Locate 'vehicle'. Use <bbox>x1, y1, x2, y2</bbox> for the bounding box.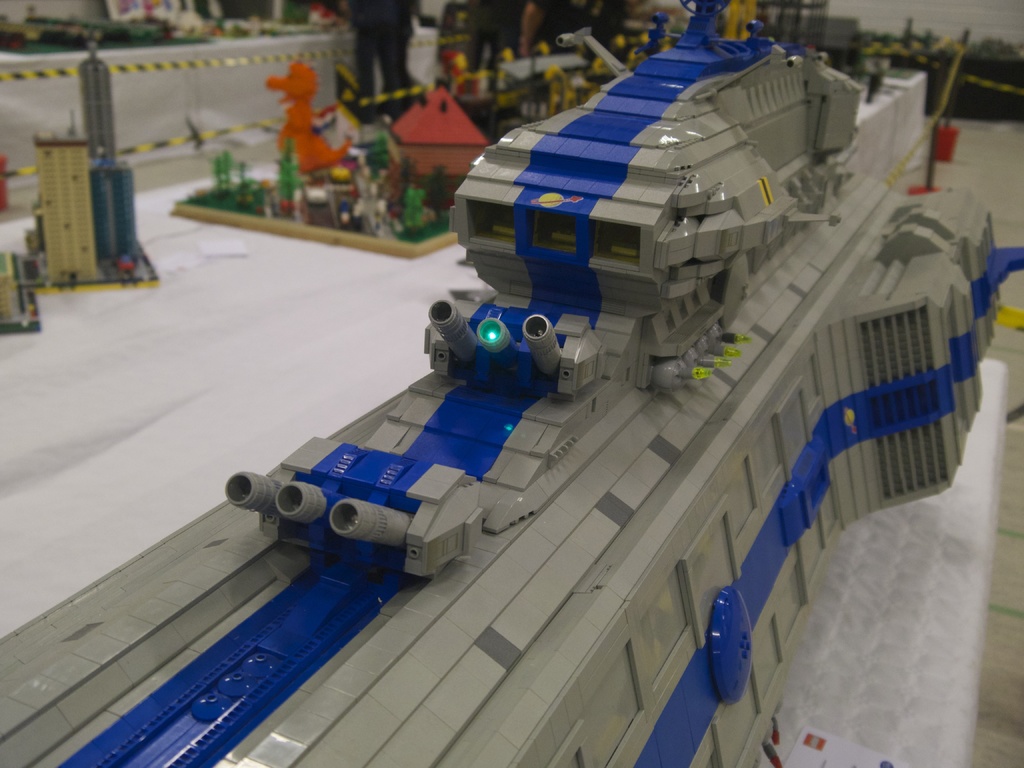
<bbox>41, 43, 161, 284</bbox>.
